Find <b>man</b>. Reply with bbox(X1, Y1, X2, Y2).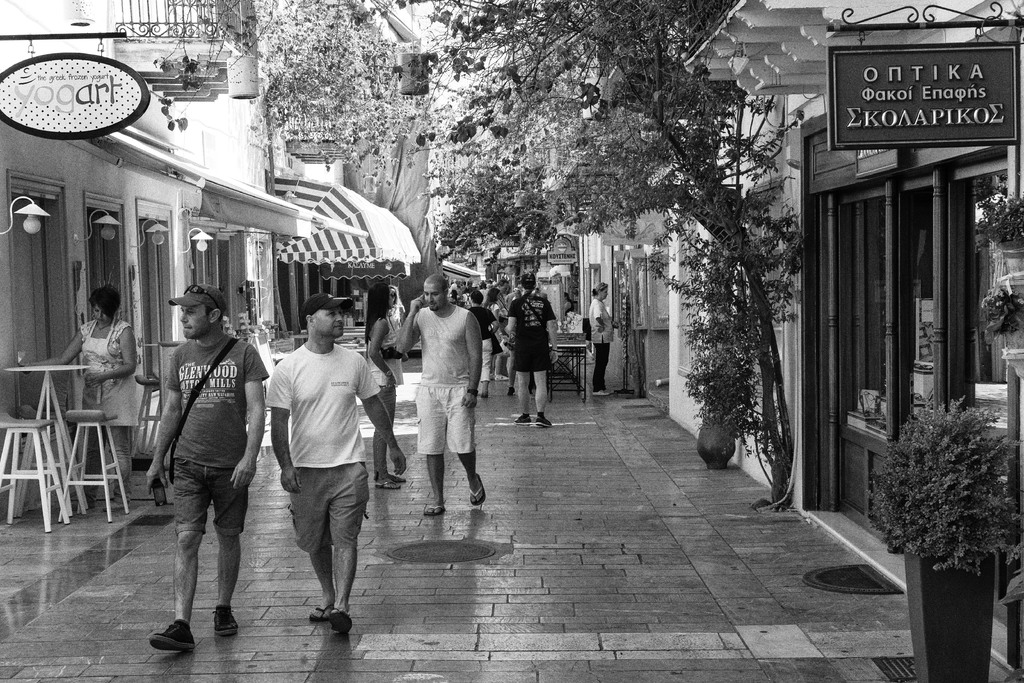
bbox(507, 273, 559, 424).
